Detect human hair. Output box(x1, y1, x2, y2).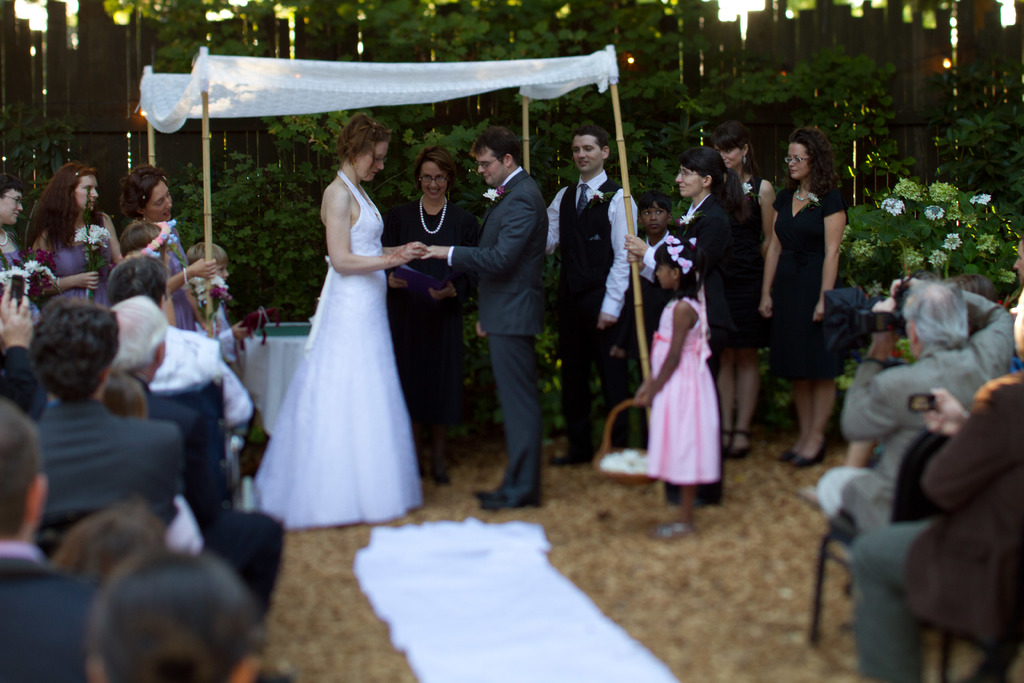
box(676, 146, 747, 242).
